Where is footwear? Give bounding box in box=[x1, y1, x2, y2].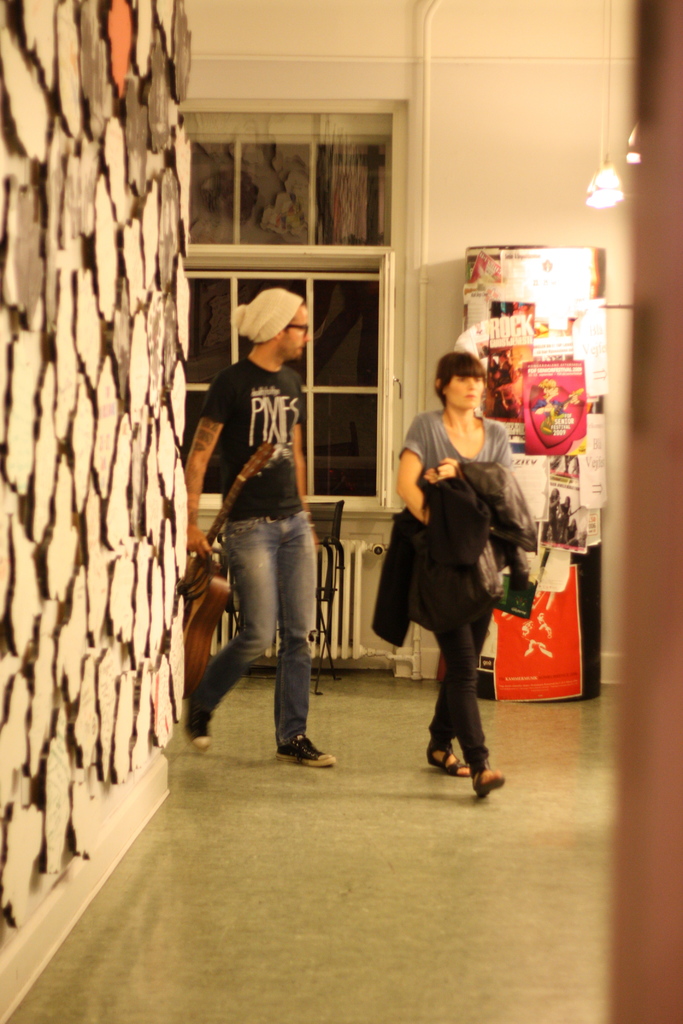
box=[279, 732, 342, 762].
